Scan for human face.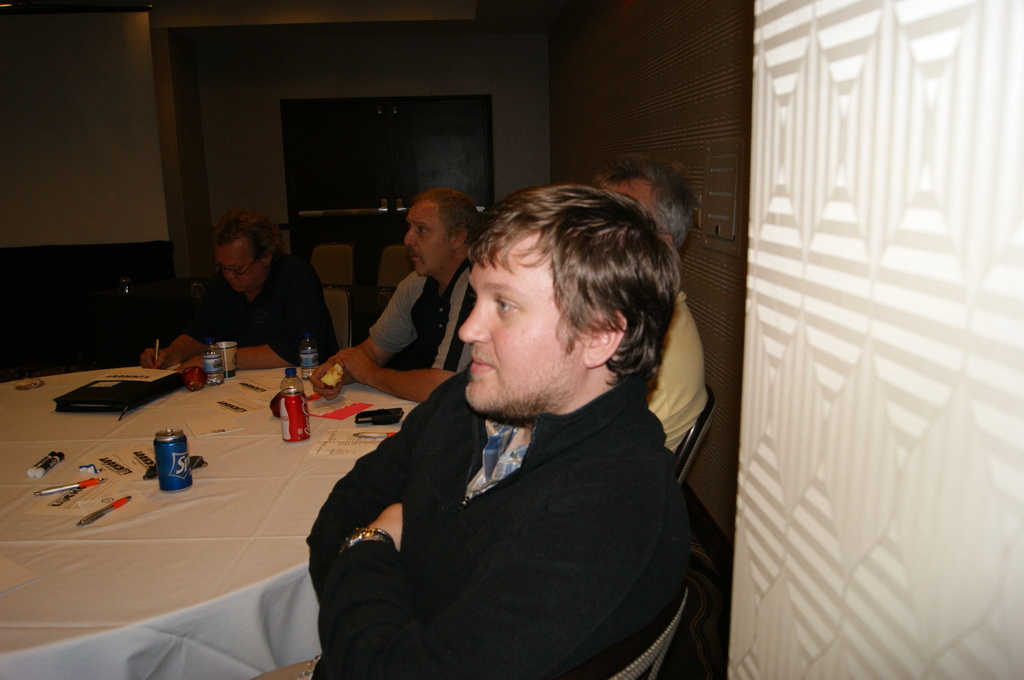
Scan result: [x1=400, y1=199, x2=451, y2=279].
